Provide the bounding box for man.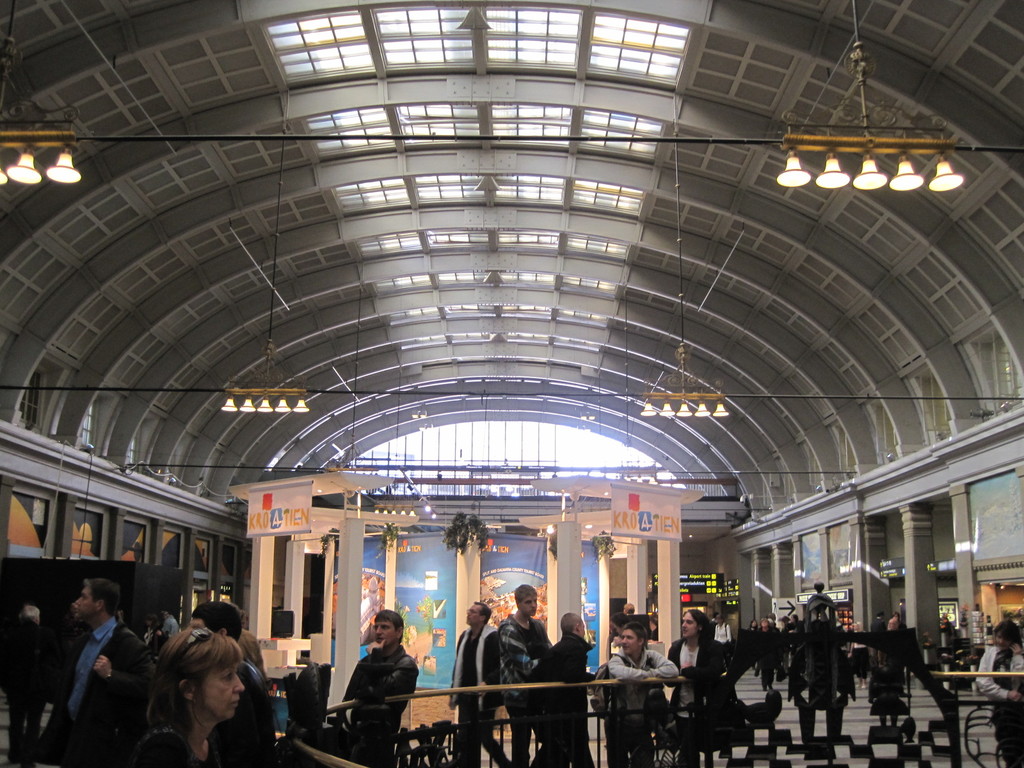
region(1, 602, 52, 766).
